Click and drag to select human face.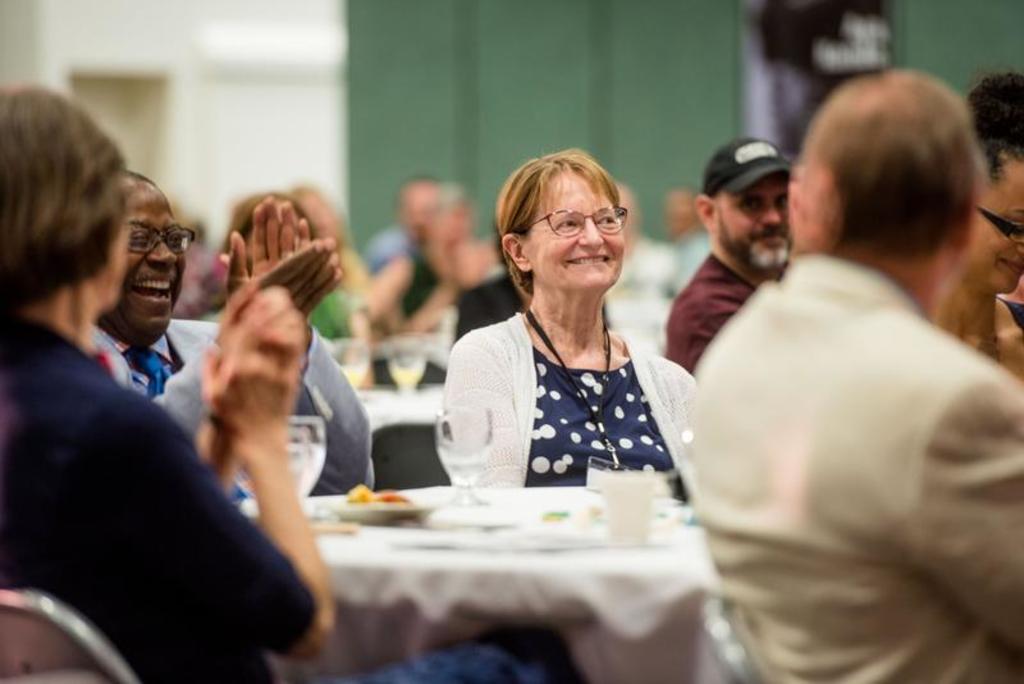
Selection: 972 145 1023 292.
